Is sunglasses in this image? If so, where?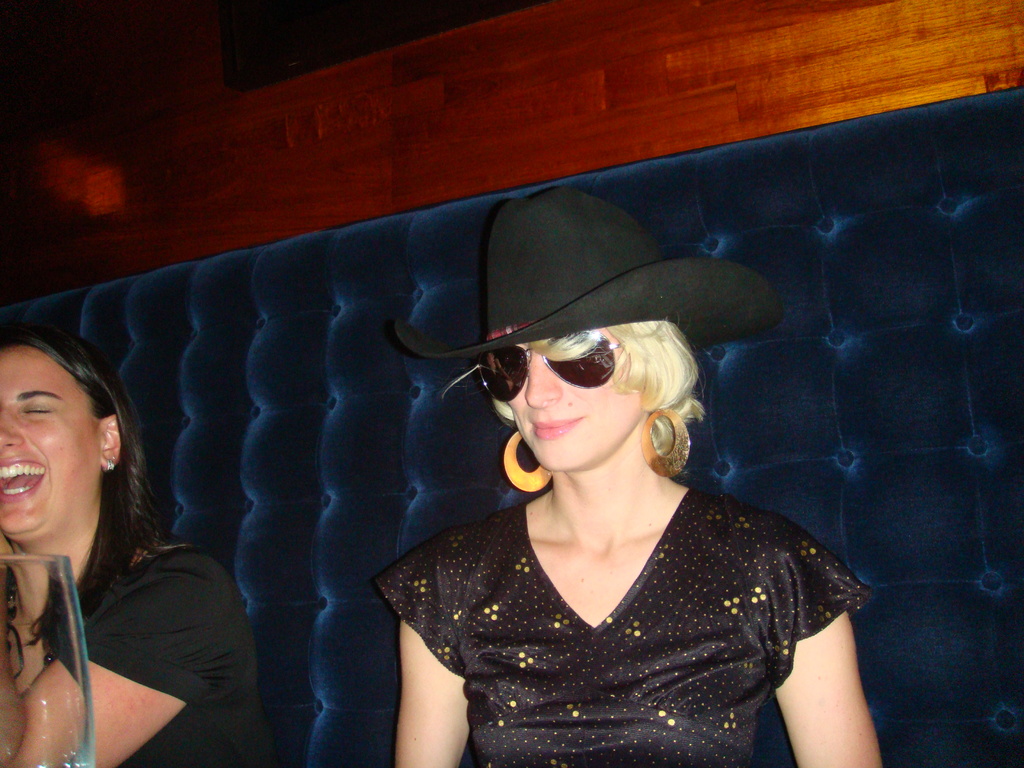
Yes, at 481/333/627/404.
